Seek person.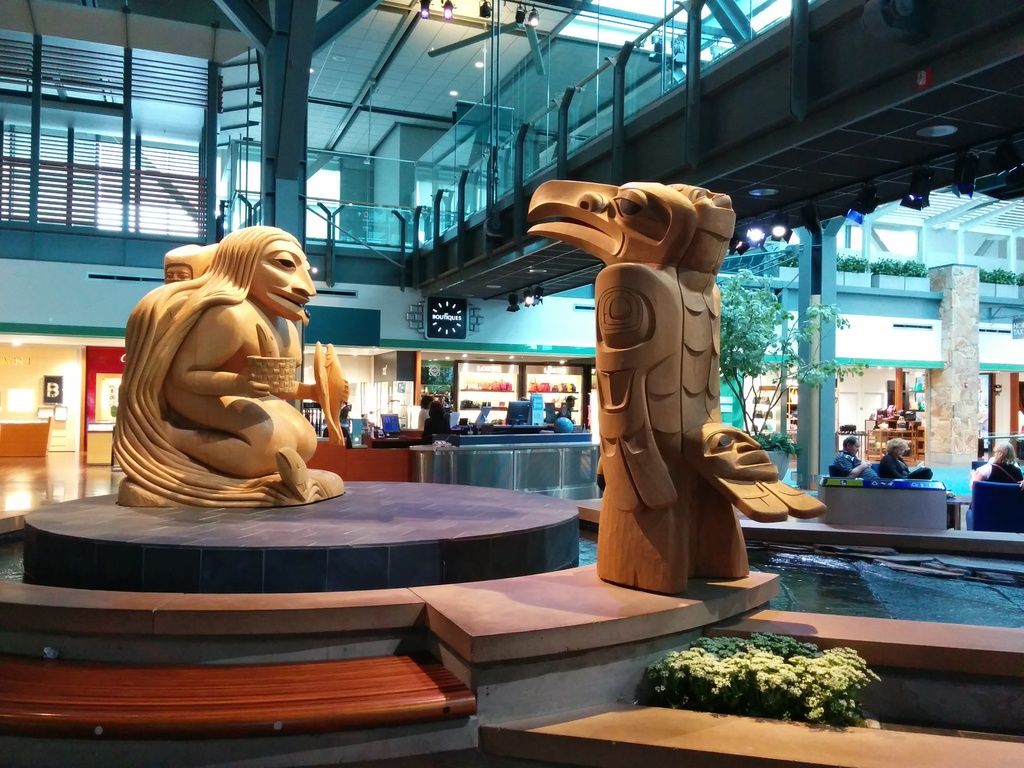
locate(831, 438, 878, 478).
